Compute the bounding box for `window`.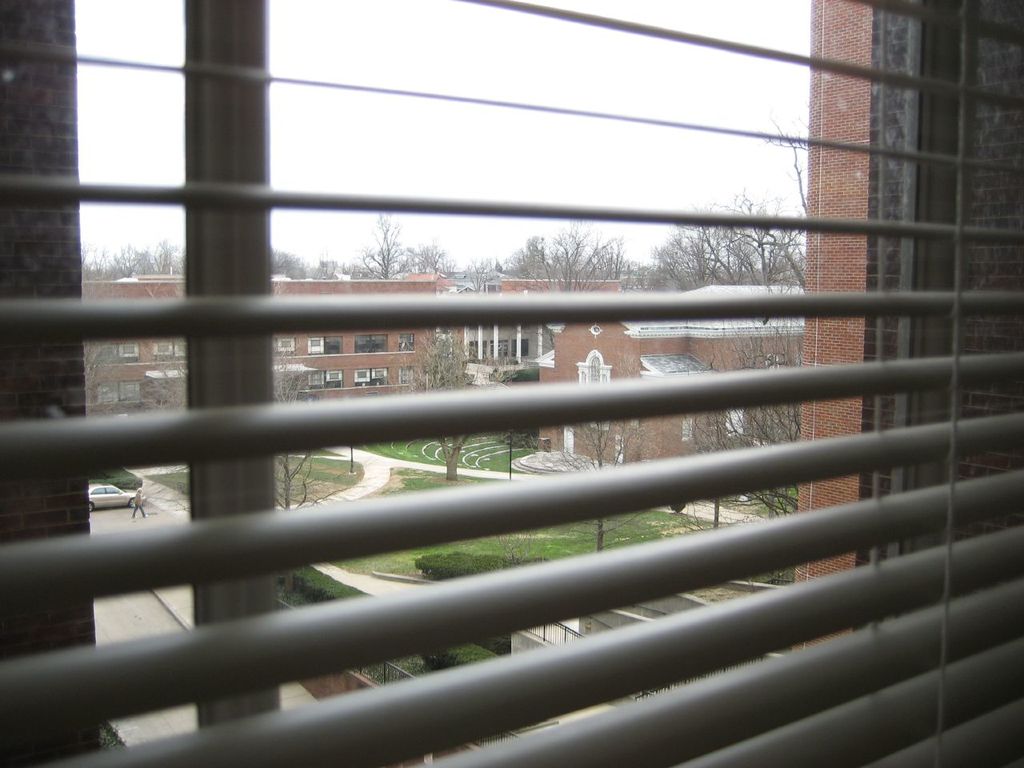
(304, 334, 346, 358).
